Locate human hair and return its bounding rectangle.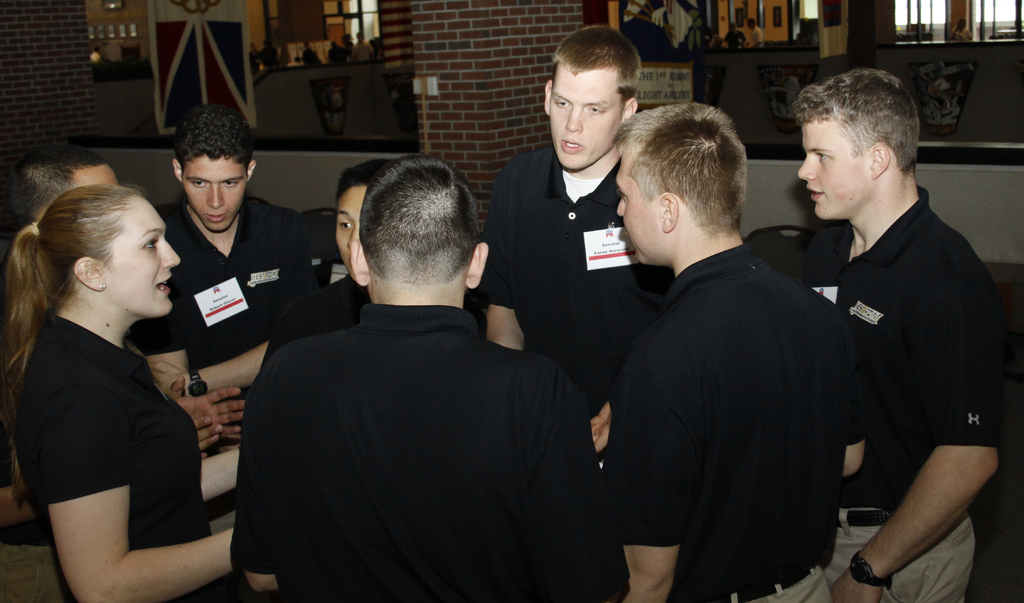
region(333, 159, 391, 210).
